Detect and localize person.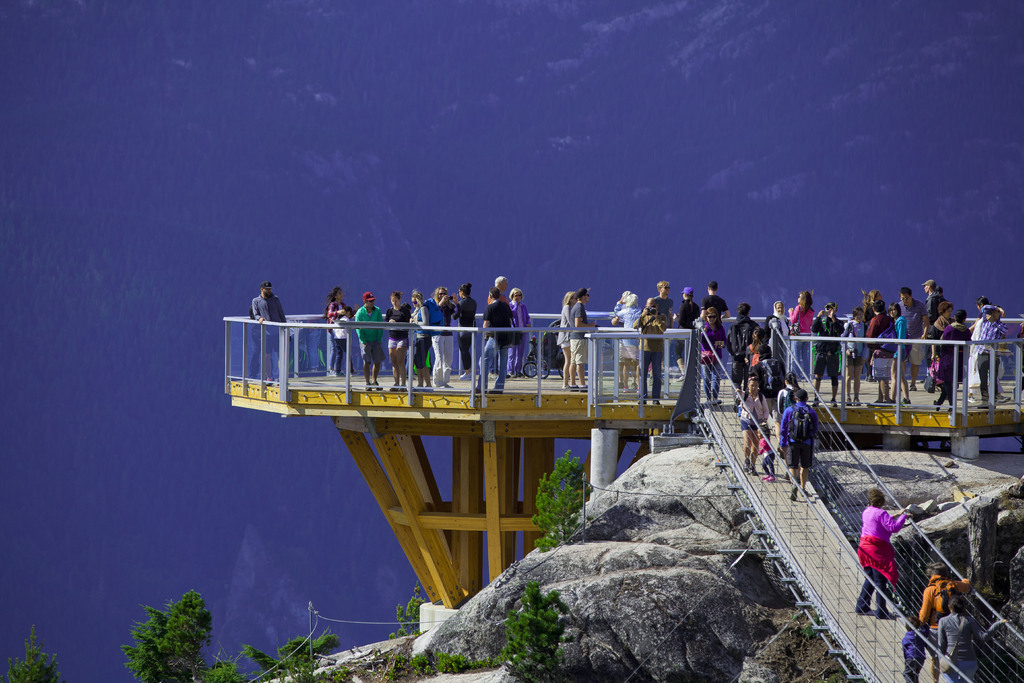
Localized at box(249, 283, 290, 383).
